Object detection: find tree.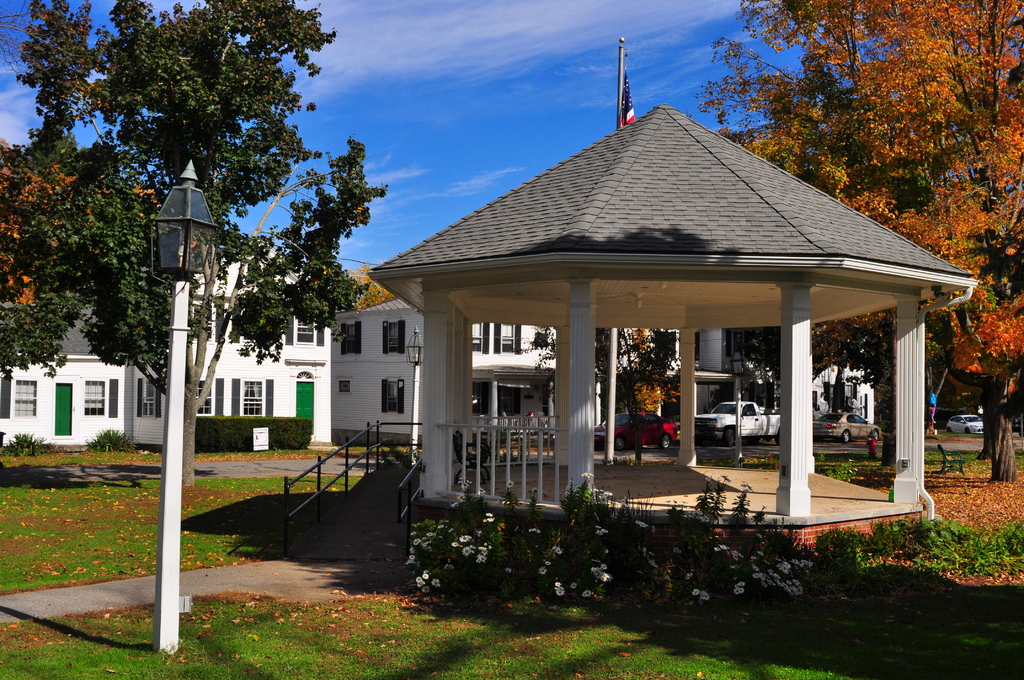
BBox(691, 0, 1023, 482).
